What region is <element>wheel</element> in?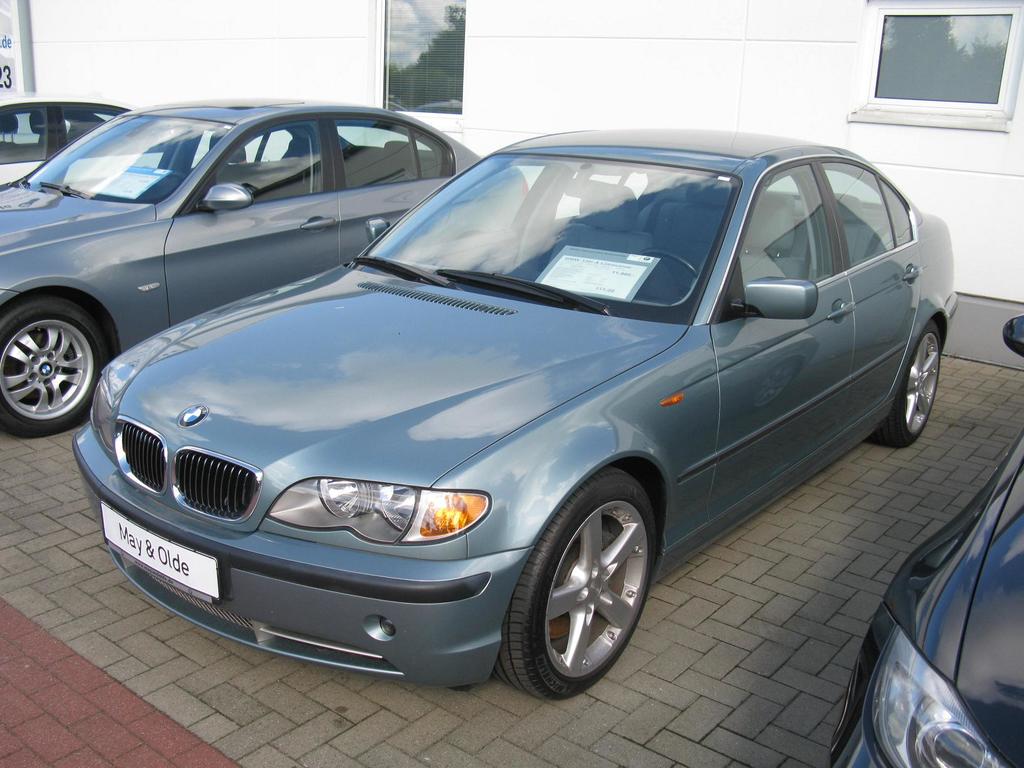
x1=517 y1=481 x2=662 y2=693.
